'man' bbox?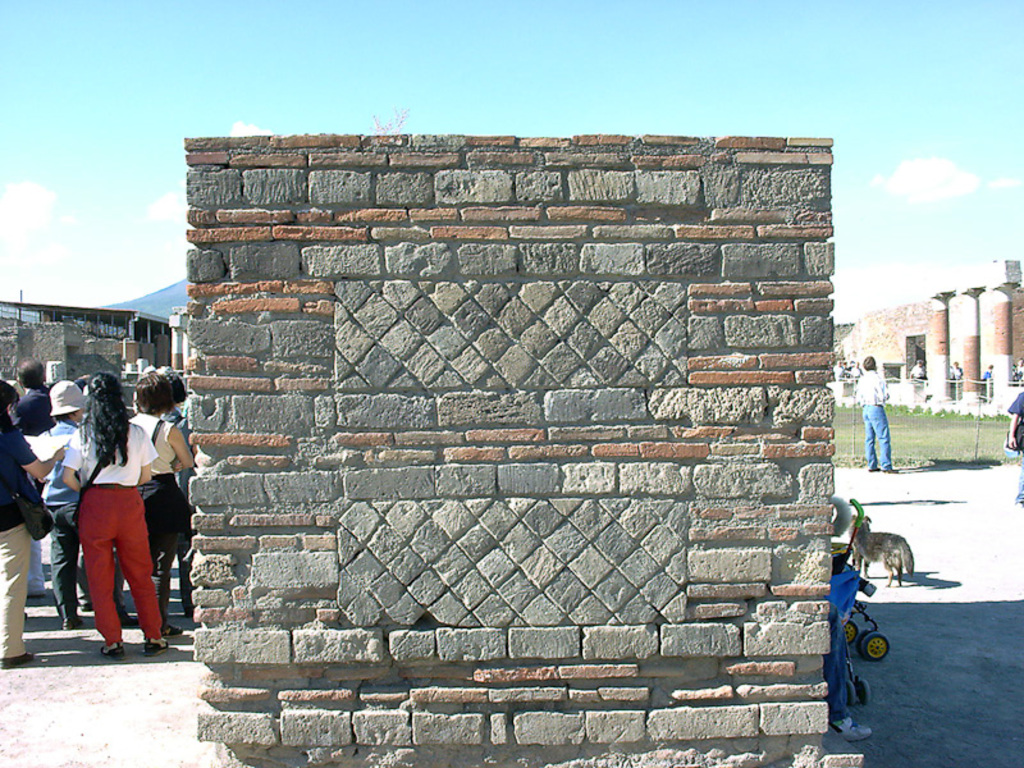
Rect(859, 366, 897, 474)
